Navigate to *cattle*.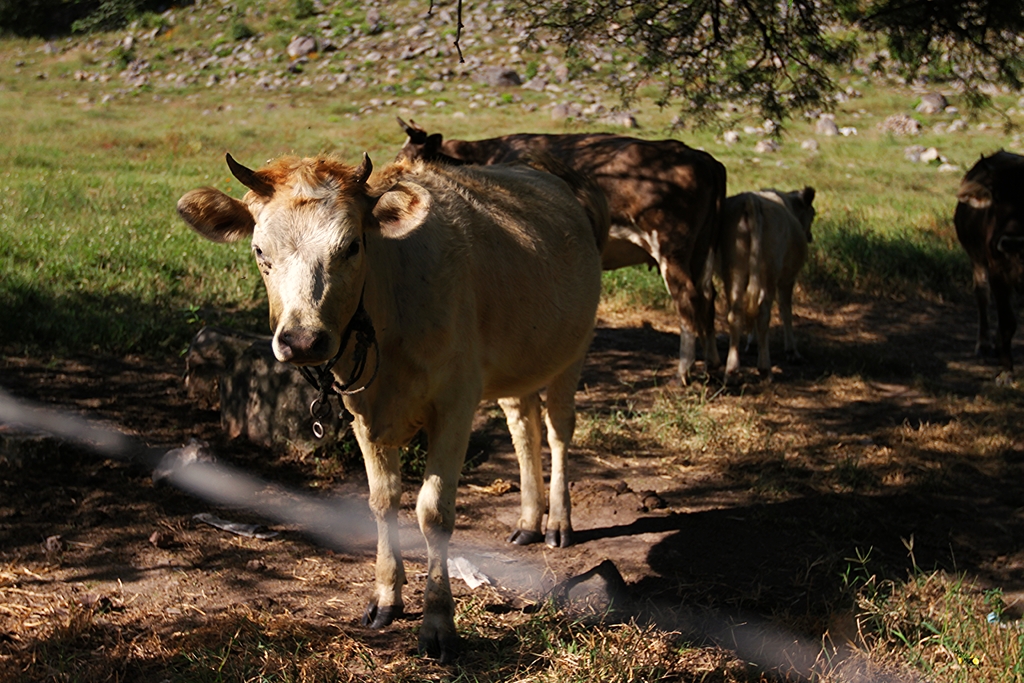
Navigation target: region(234, 126, 597, 637).
